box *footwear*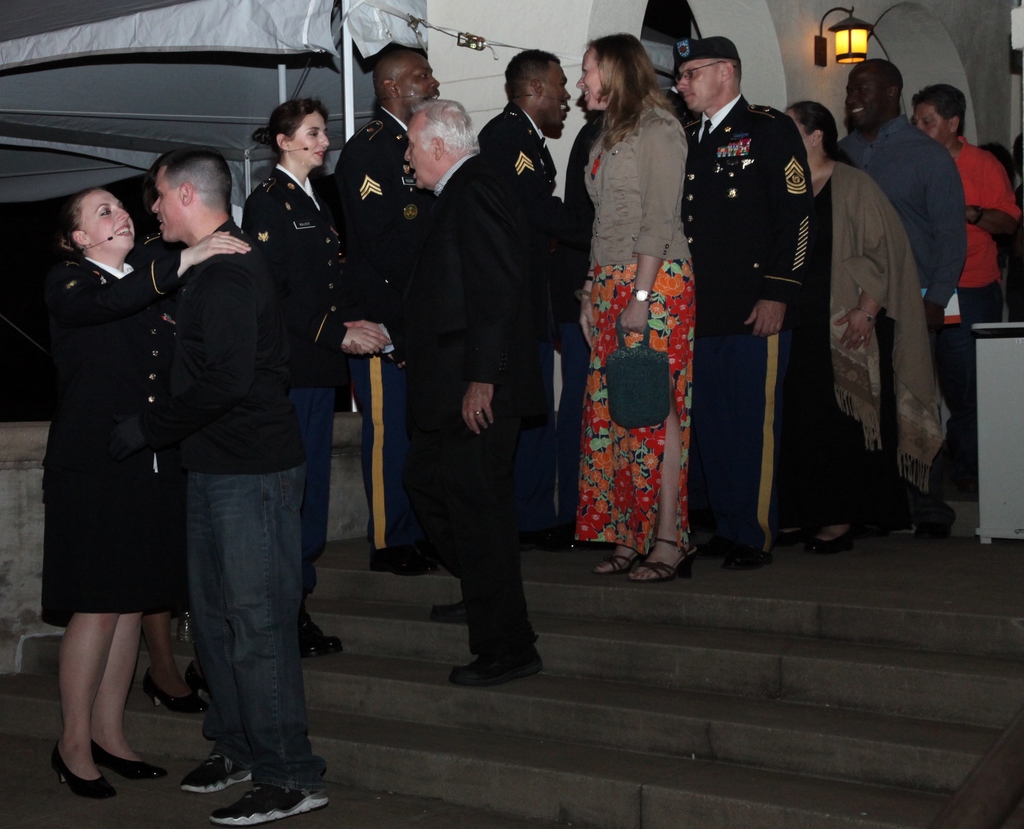
x1=203, y1=778, x2=326, y2=820
